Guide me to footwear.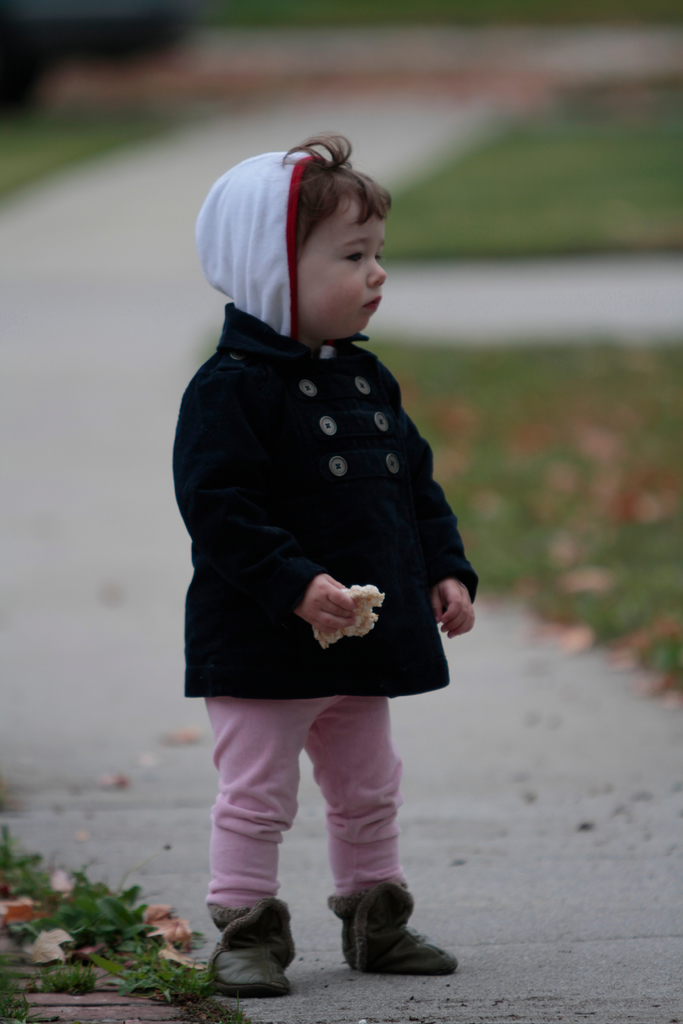
Guidance: box(330, 886, 449, 975).
